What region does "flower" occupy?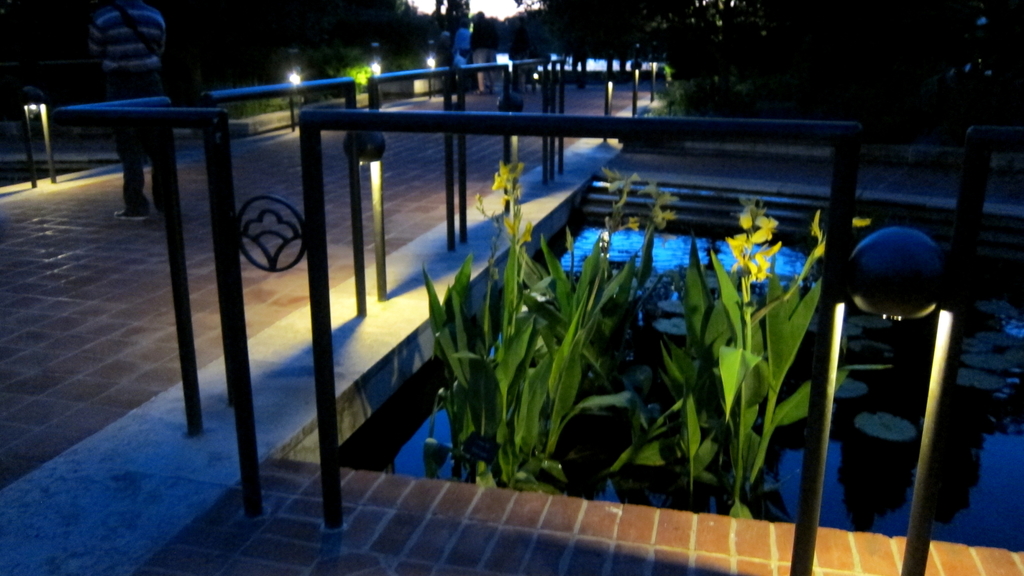
<box>490,159,525,193</box>.
